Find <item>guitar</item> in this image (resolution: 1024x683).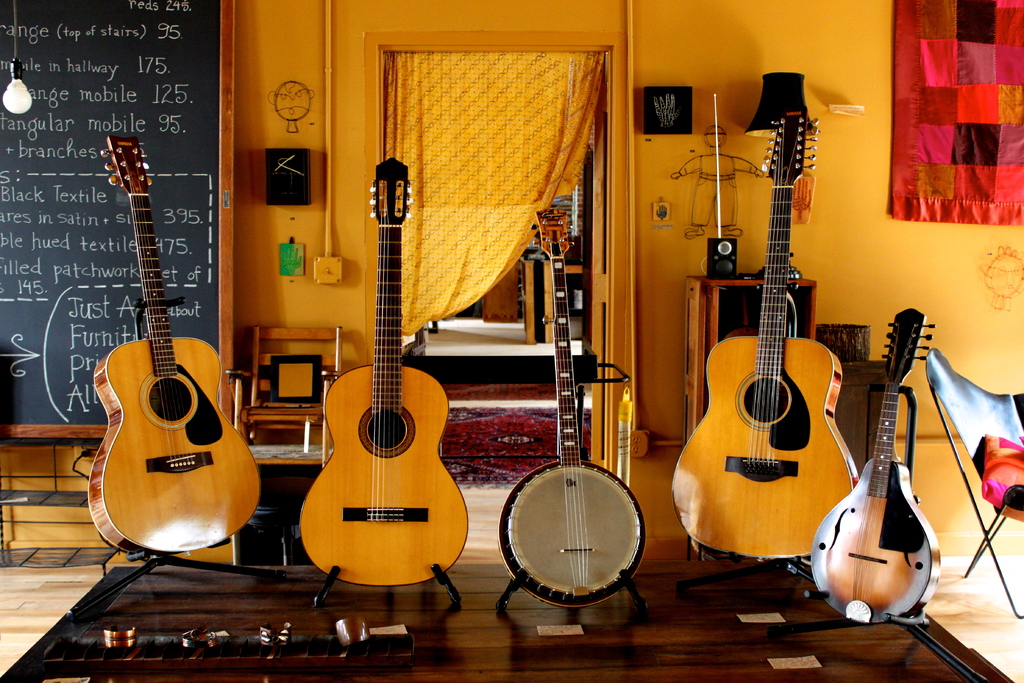
x1=281, y1=145, x2=497, y2=601.
